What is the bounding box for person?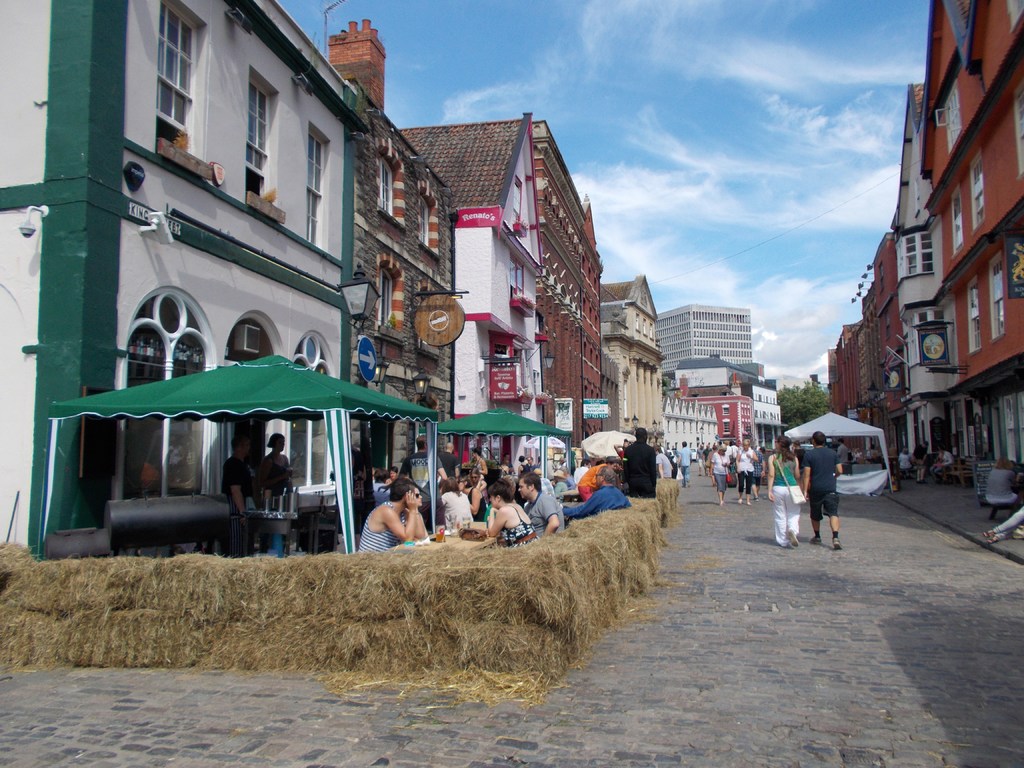
region(768, 429, 803, 547).
